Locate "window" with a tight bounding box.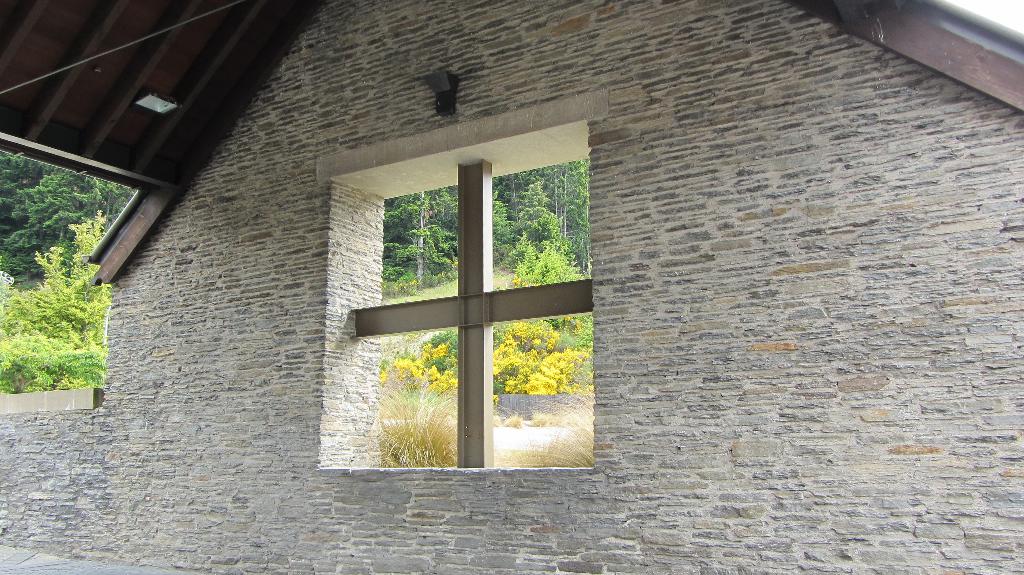
[left=301, top=73, right=612, bottom=476].
